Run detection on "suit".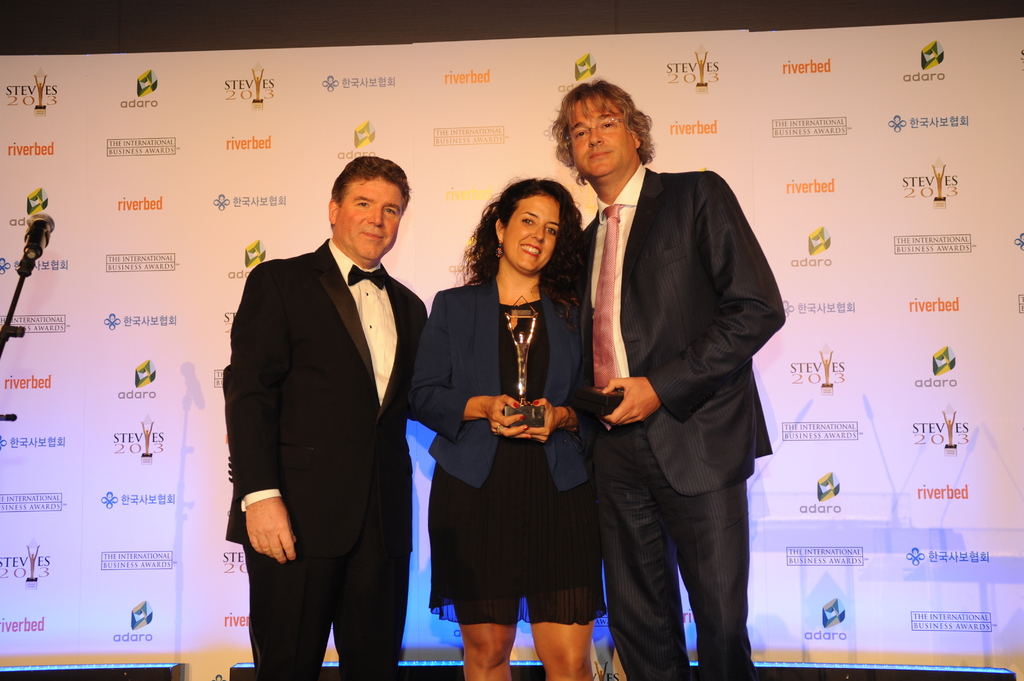
Result: <region>408, 283, 596, 625</region>.
